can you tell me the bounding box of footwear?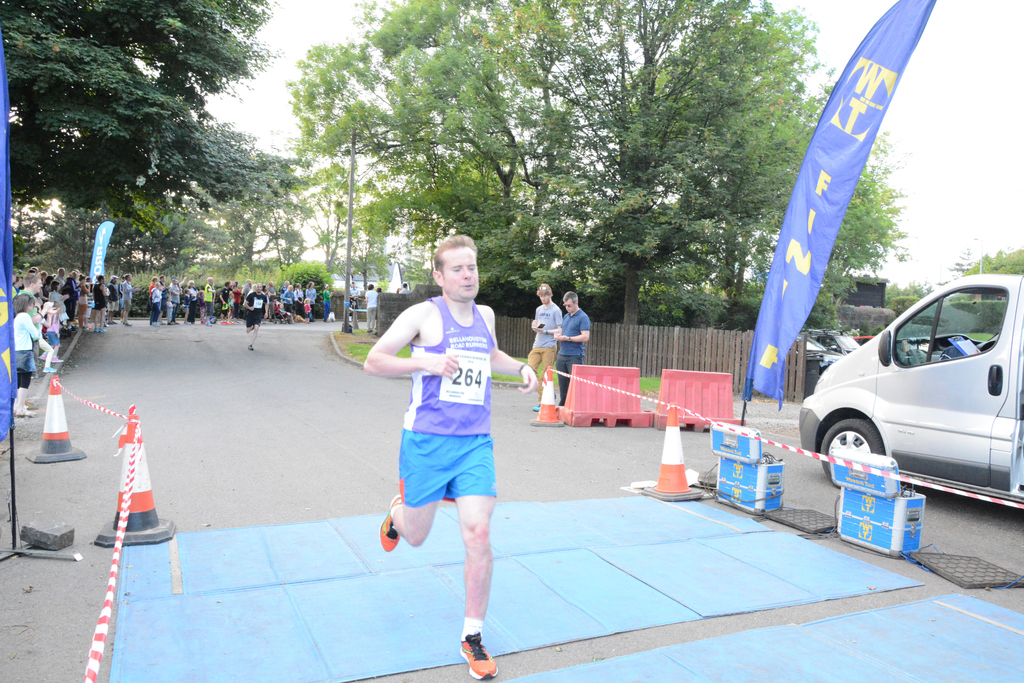
bbox=[248, 342, 256, 349].
